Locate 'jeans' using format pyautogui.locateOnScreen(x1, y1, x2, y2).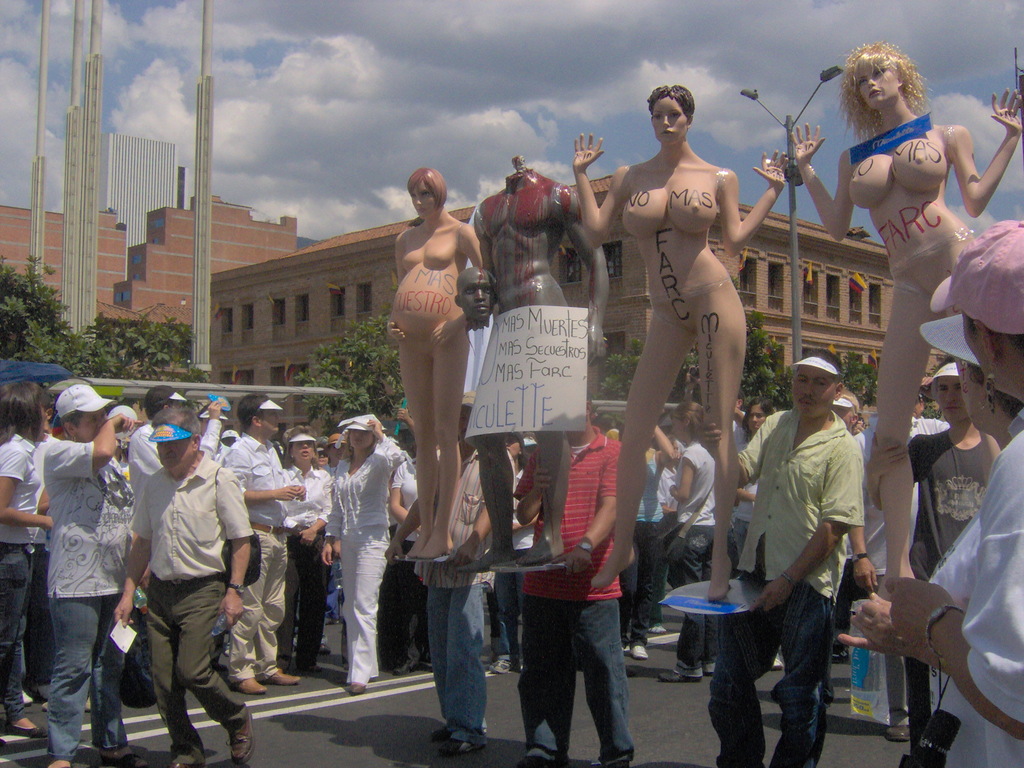
pyautogui.locateOnScreen(669, 527, 705, 675).
